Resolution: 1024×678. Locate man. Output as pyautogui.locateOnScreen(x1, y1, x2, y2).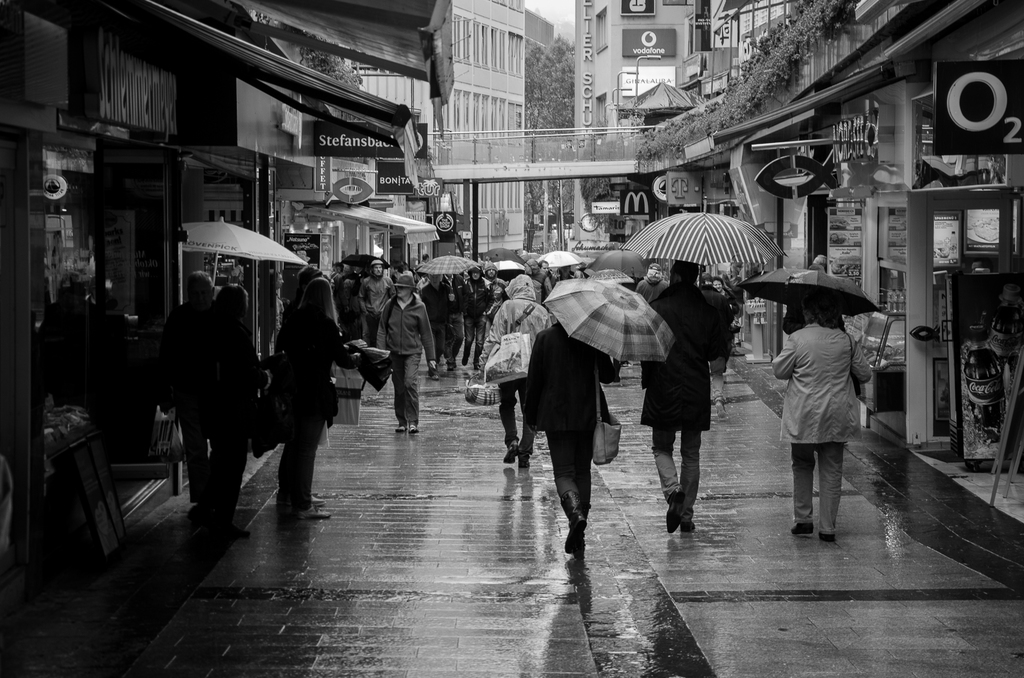
pyautogui.locateOnScreen(138, 276, 223, 501).
